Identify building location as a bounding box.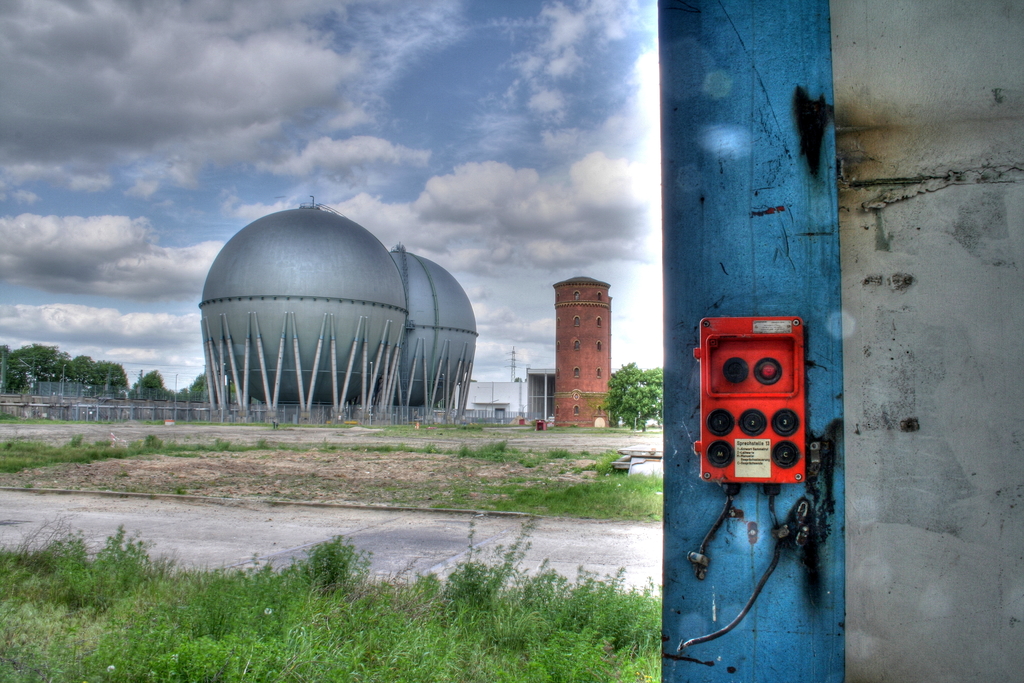
box(659, 0, 1023, 682).
